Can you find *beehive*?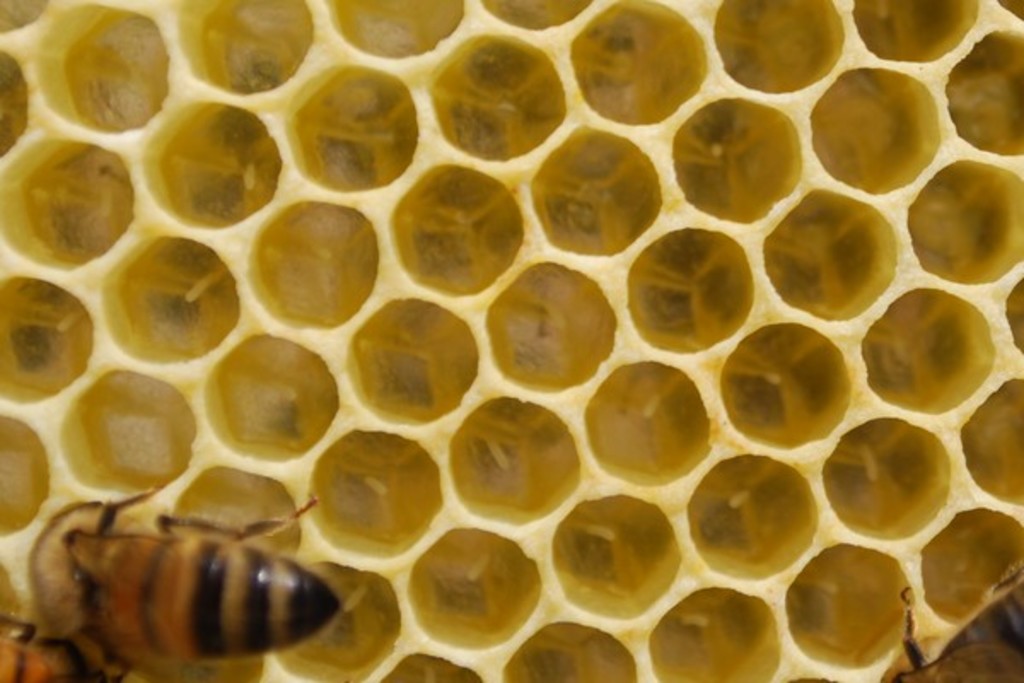
Yes, bounding box: (x1=0, y1=0, x2=1022, y2=681).
